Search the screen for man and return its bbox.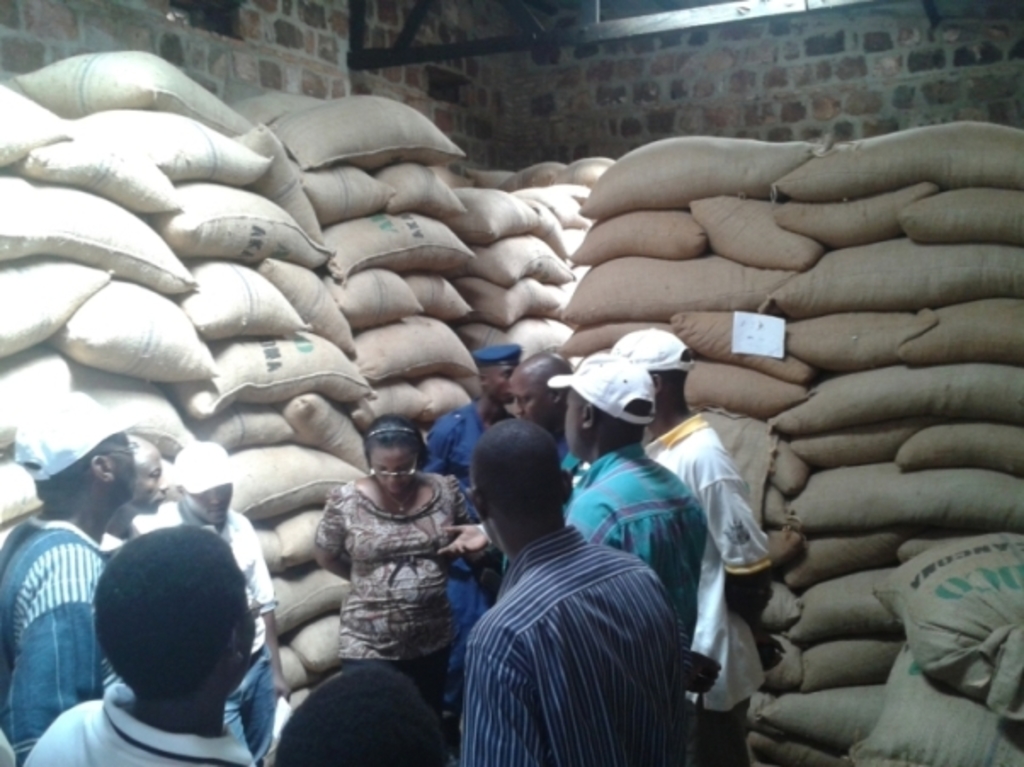
Found: {"left": 435, "top": 354, "right": 587, "bottom": 554}.
